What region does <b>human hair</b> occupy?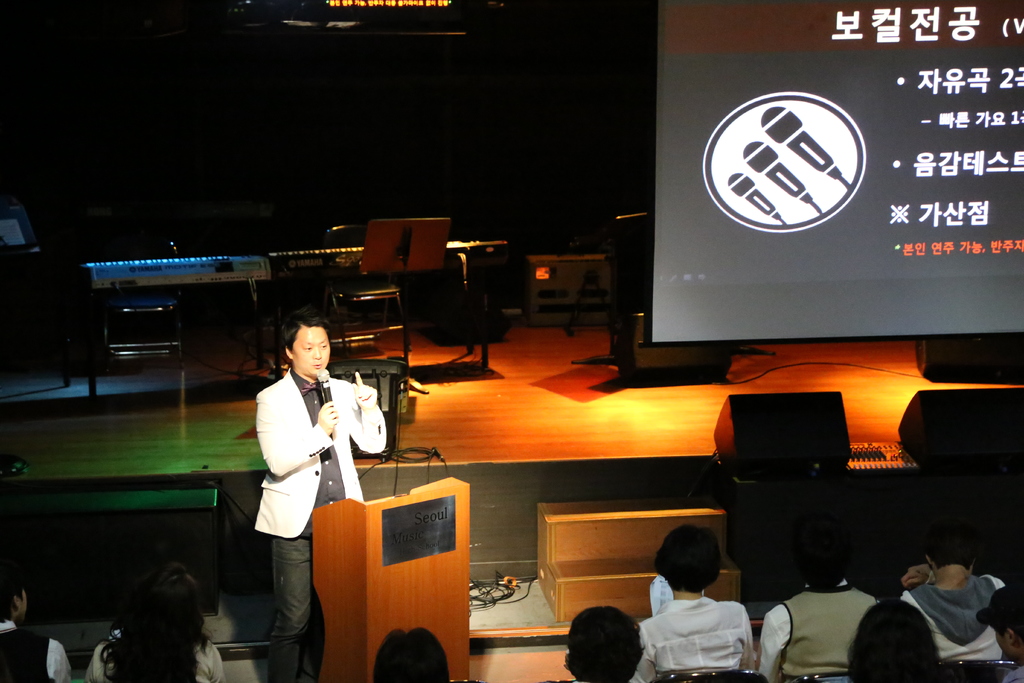
373:623:447:680.
